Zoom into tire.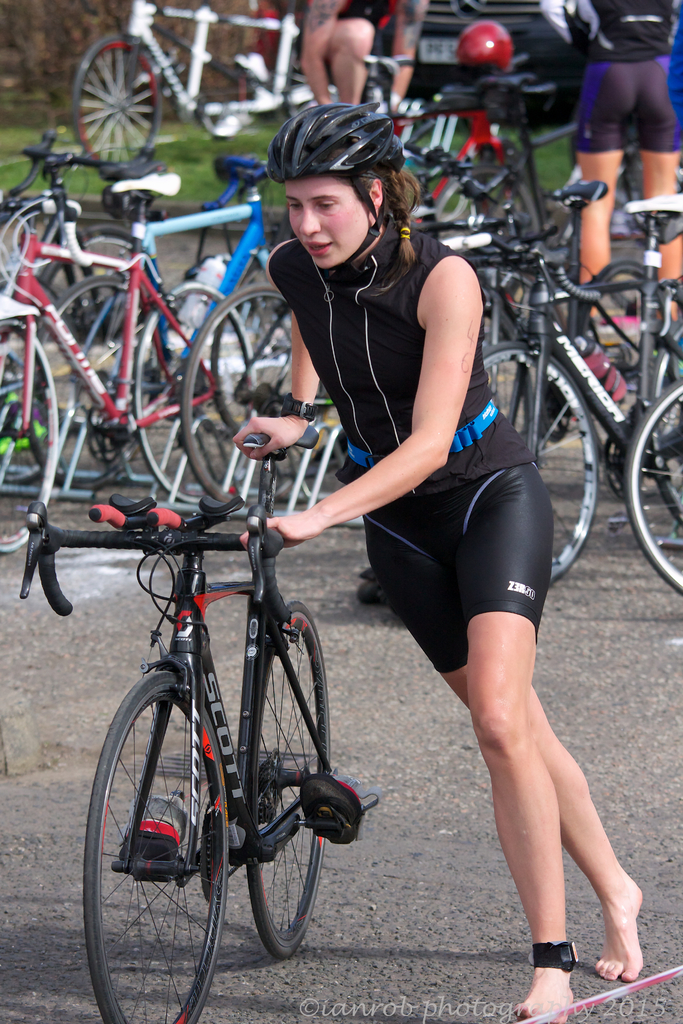
Zoom target: bbox=[133, 279, 255, 503].
